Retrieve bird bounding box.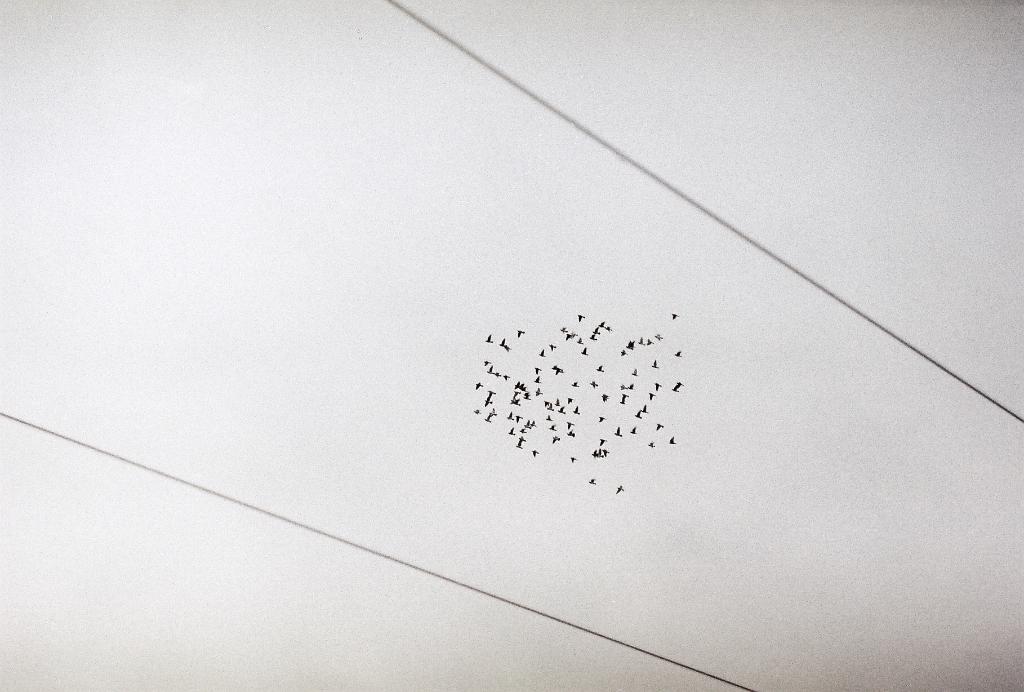
Bounding box: {"left": 598, "top": 440, "right": 607, "bottom": 446}.
